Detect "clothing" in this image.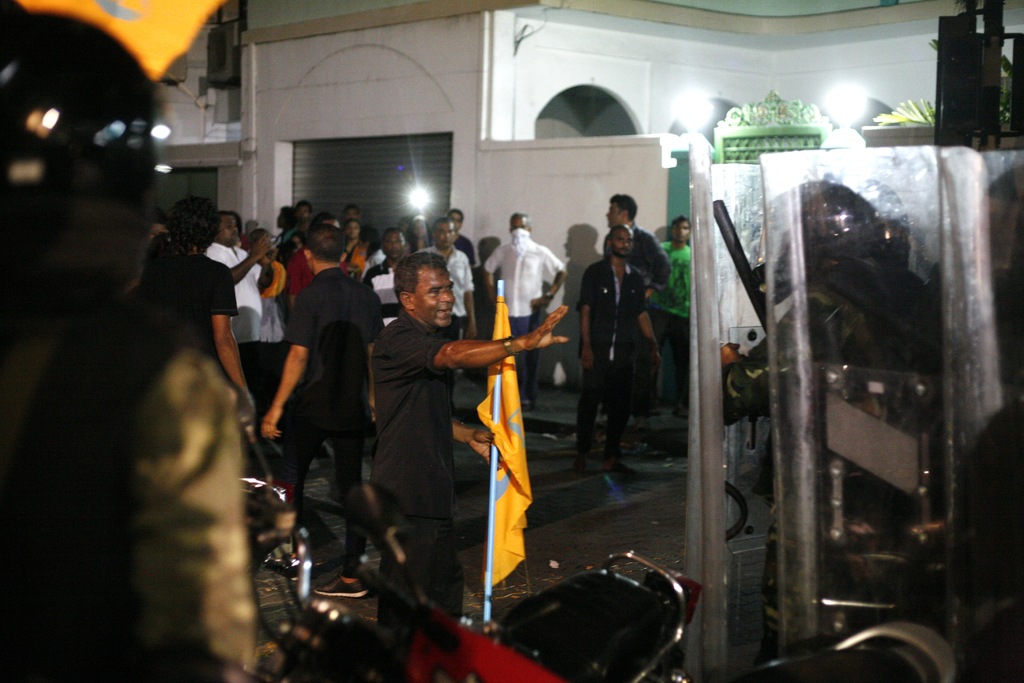
Detection: {"x1": 159, "y1": 217, "x2": 561, "y2": 486}.
